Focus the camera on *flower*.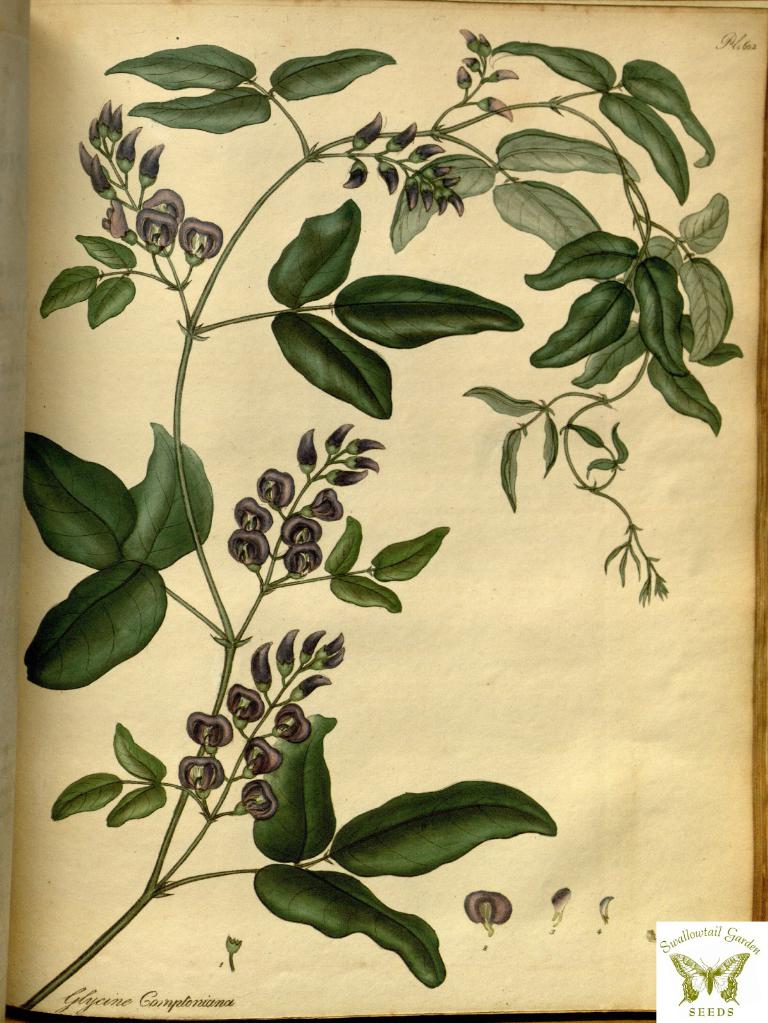
Focus region: <region>230, 419, 380, 583</region>.
